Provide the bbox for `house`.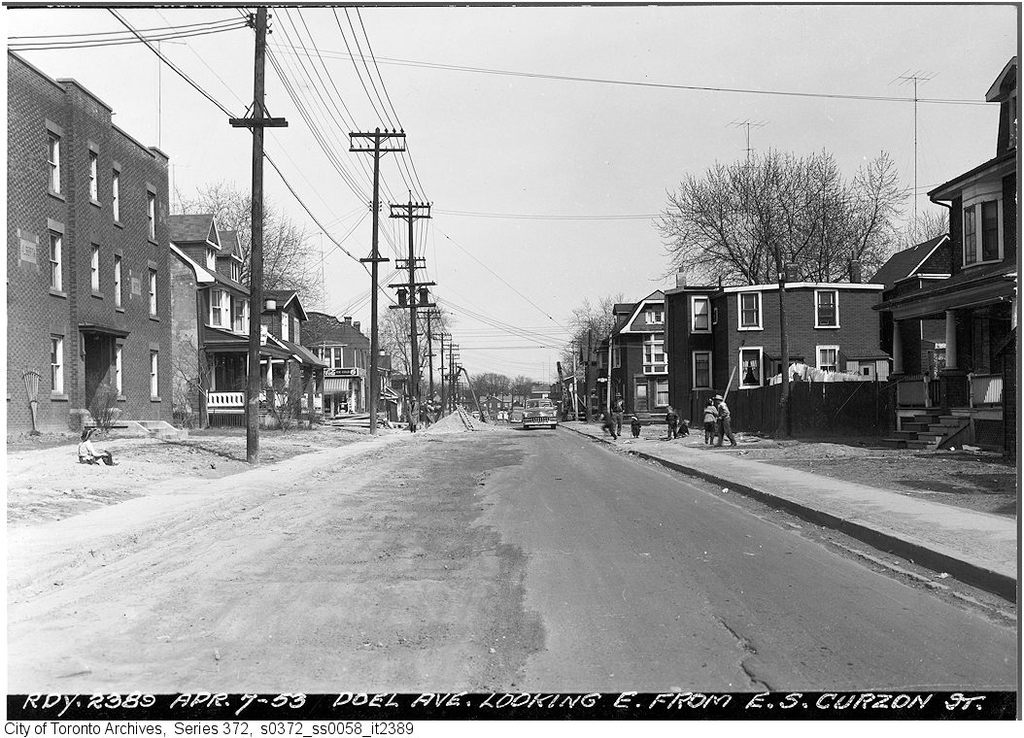
(x1=0, y1=47, x2=171, y2=430).
